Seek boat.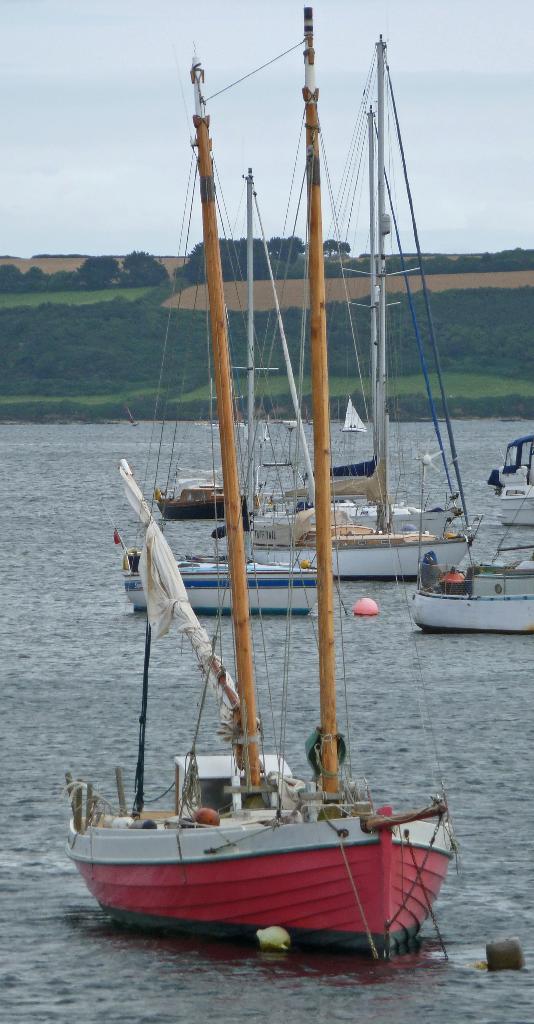
(151,173,256,528).
